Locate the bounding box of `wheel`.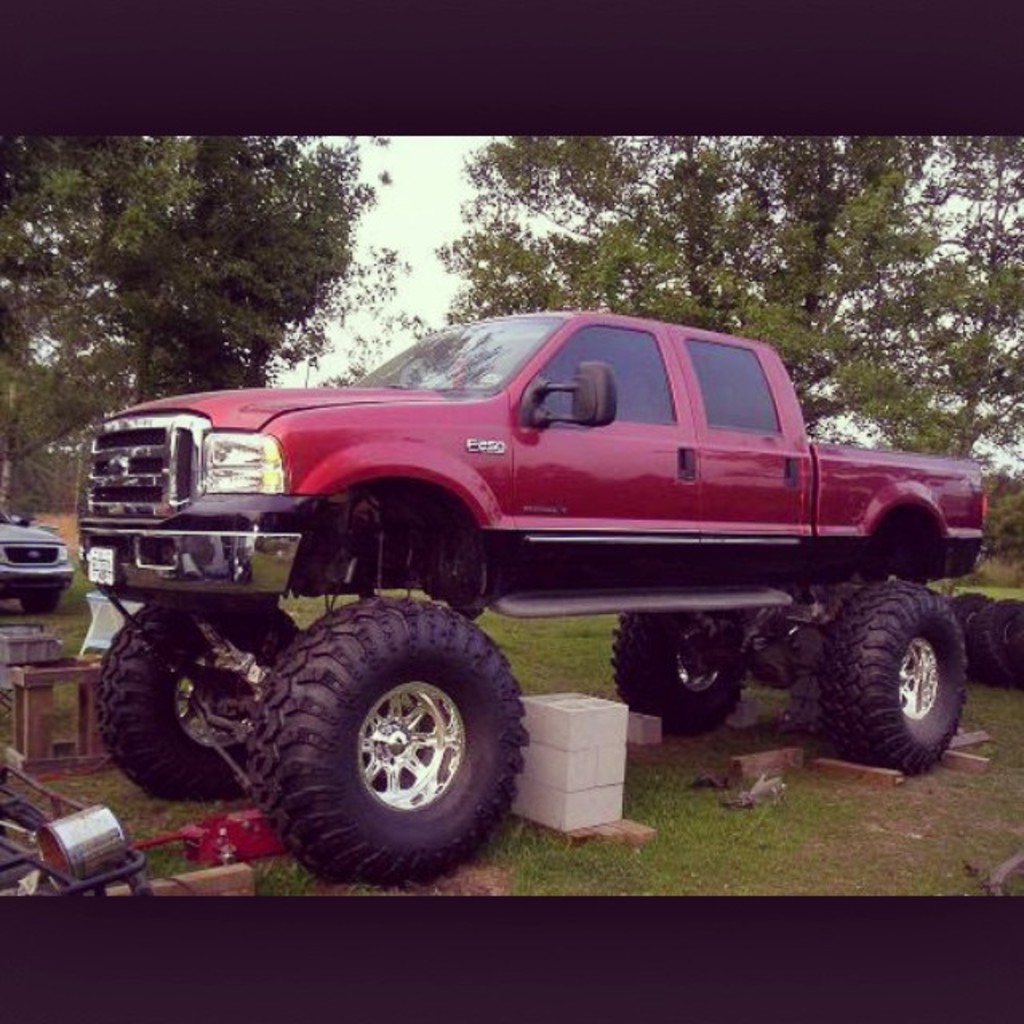
Bounding box: BBox(93, 598, 299, 792).
